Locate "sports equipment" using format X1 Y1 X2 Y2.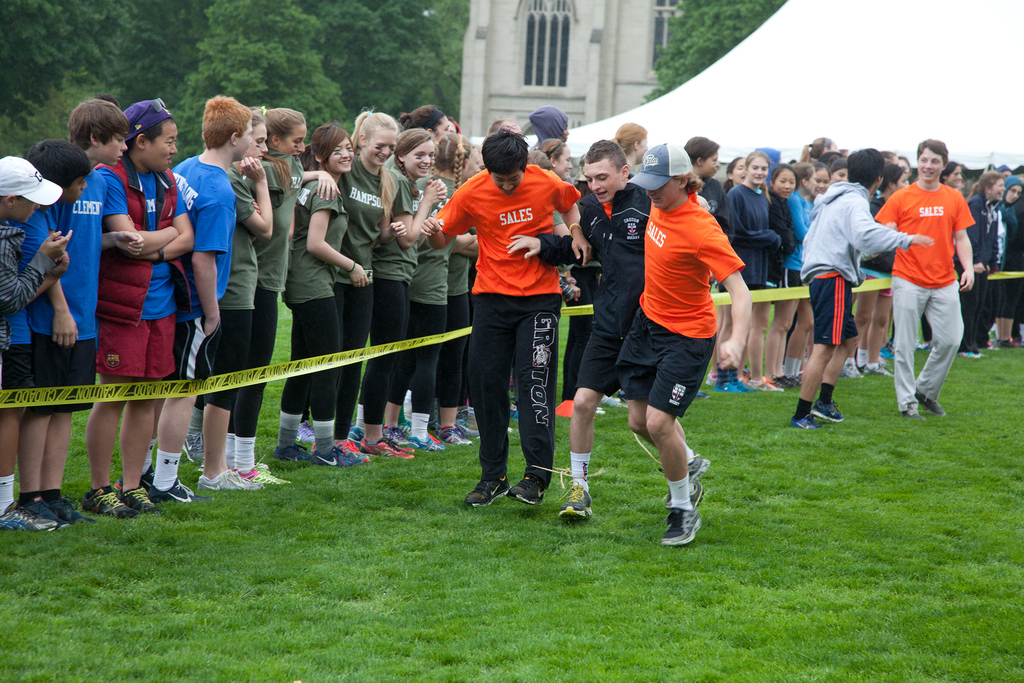
663 502 703 543.
